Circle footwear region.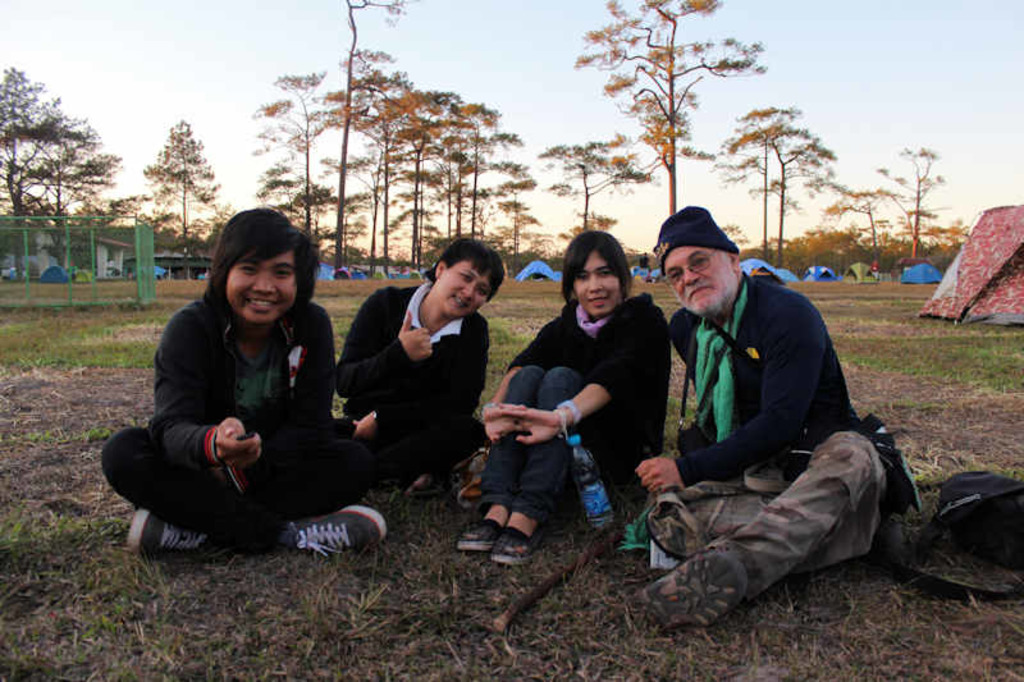
Region: region(127, 509, 220, 555).
